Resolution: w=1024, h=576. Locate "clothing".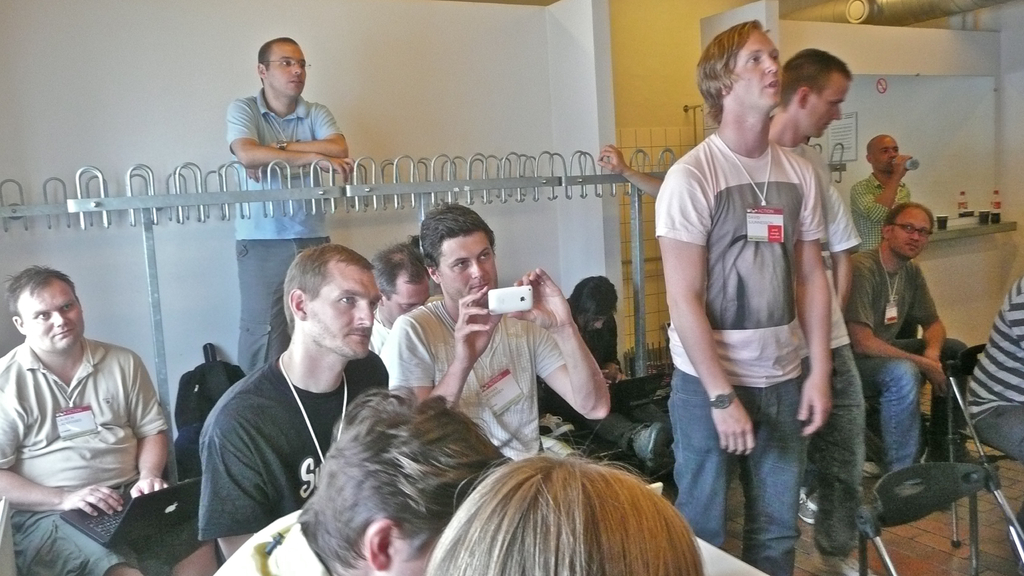
bbox=[855, 170, 913, 269].
